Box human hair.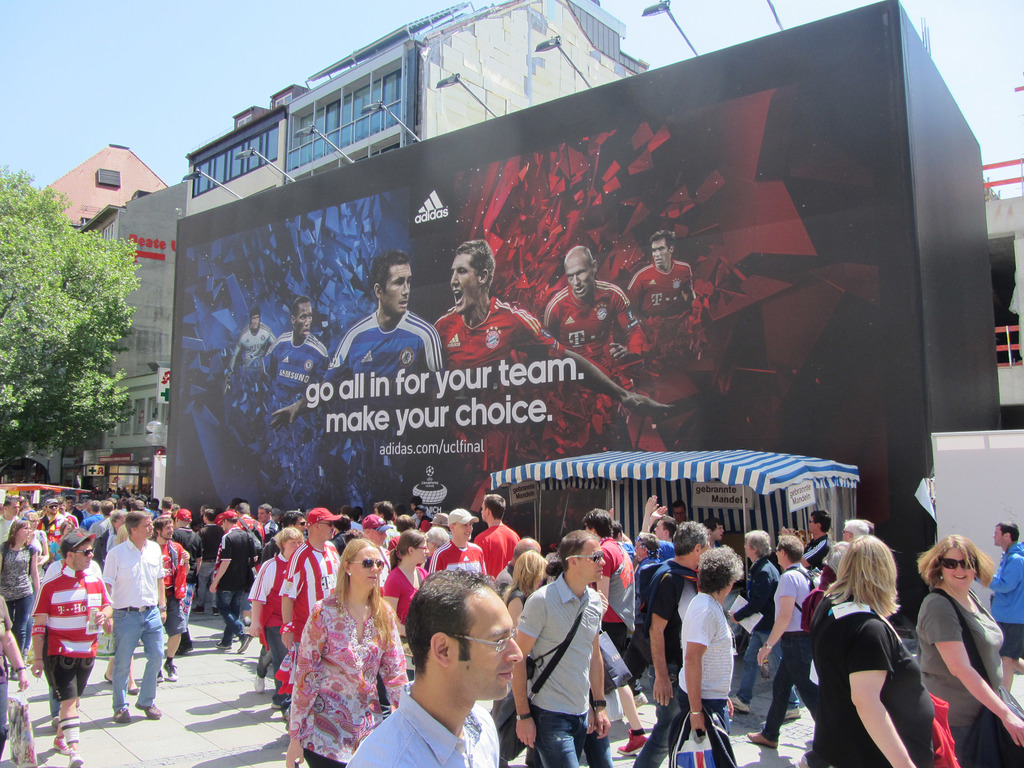
<bbox>455, 239, 496, 289</bbox>.
